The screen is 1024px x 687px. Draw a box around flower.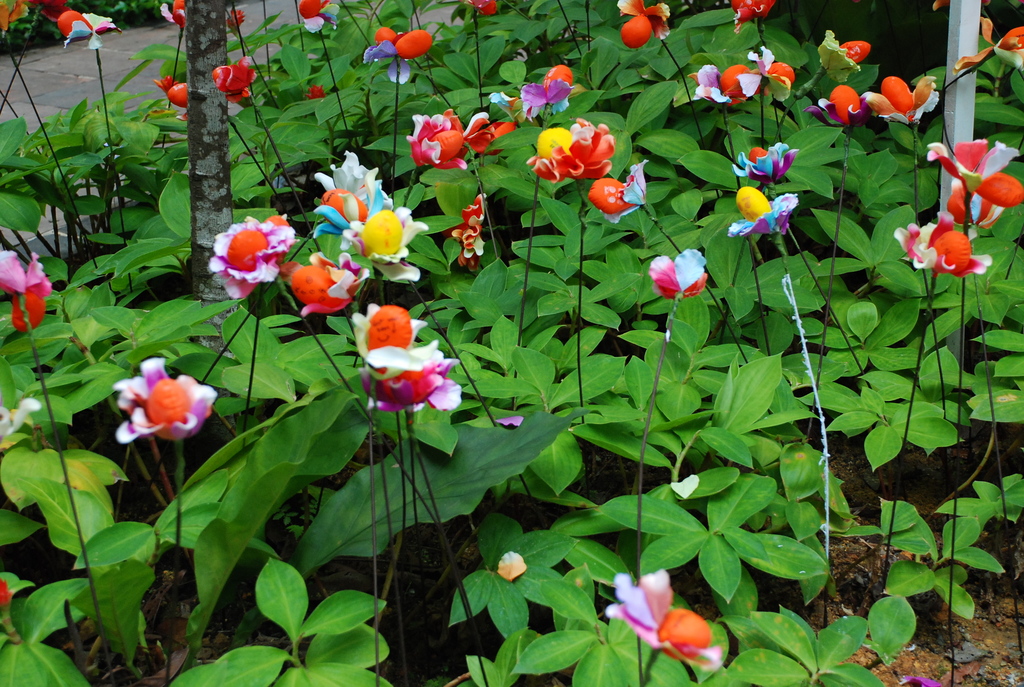
bbox=(282, 257, 377, 319).
